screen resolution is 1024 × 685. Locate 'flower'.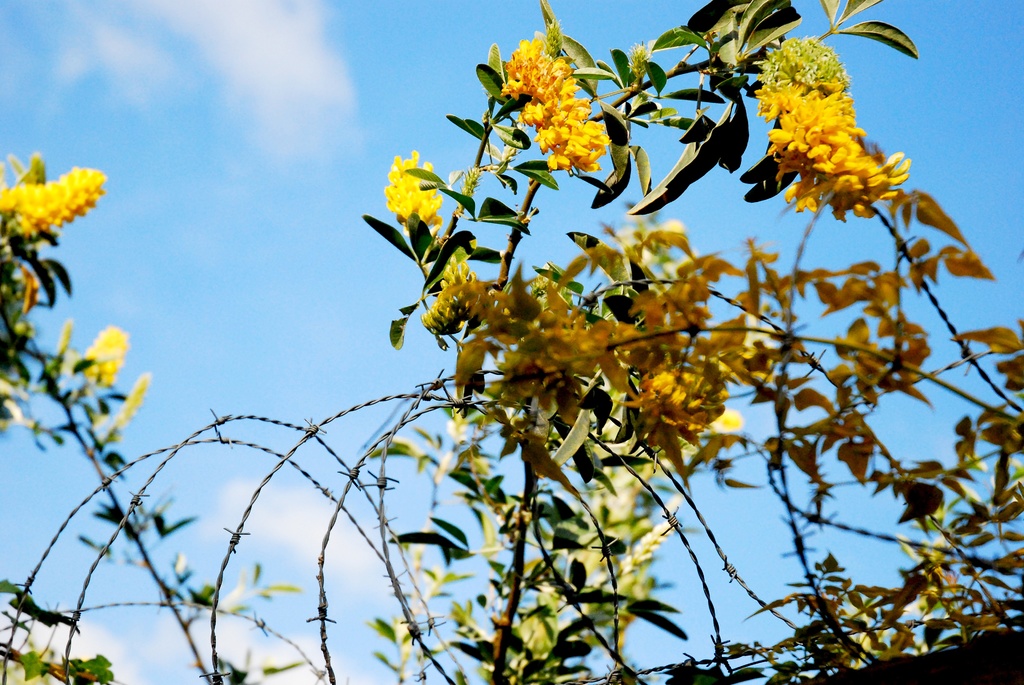
select_region(105, 375, 156, 431).
